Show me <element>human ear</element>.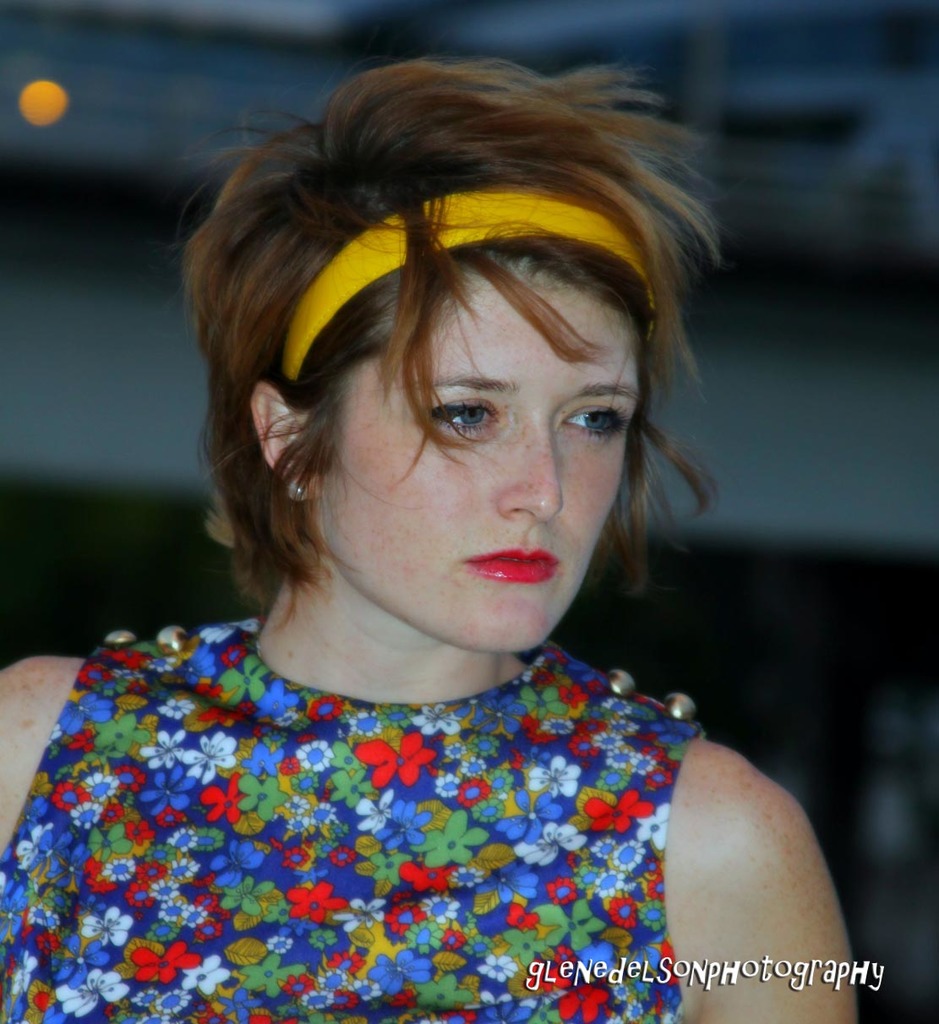
<element>human ear</element> is here: region(247, 379, 316, 498).
